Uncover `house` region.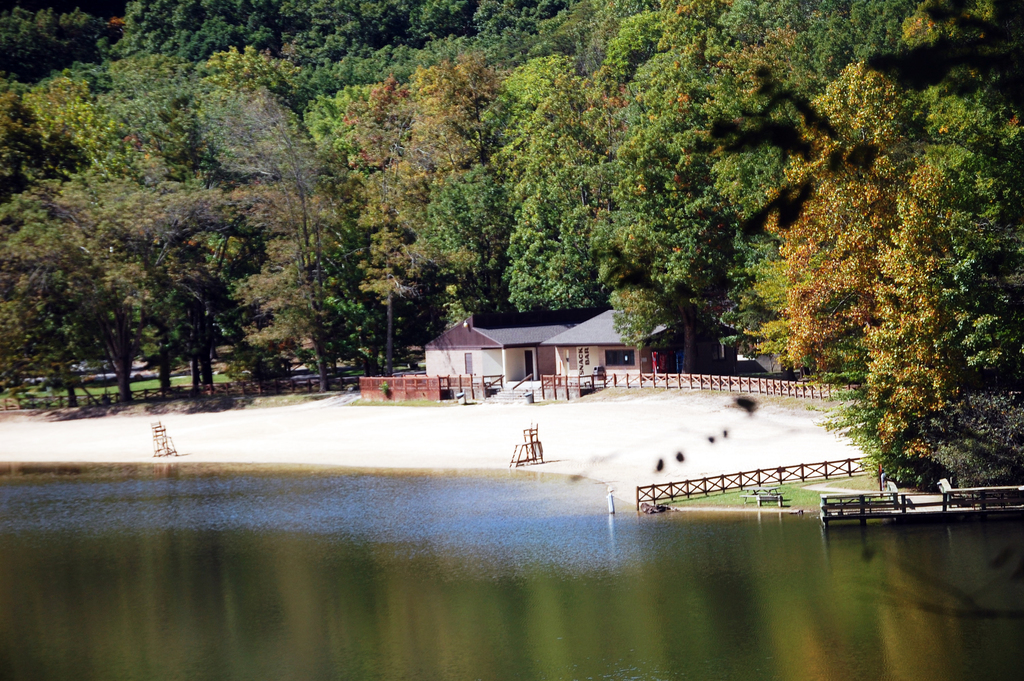
Uncovered: bbox=(412, 283, 569, 380).
